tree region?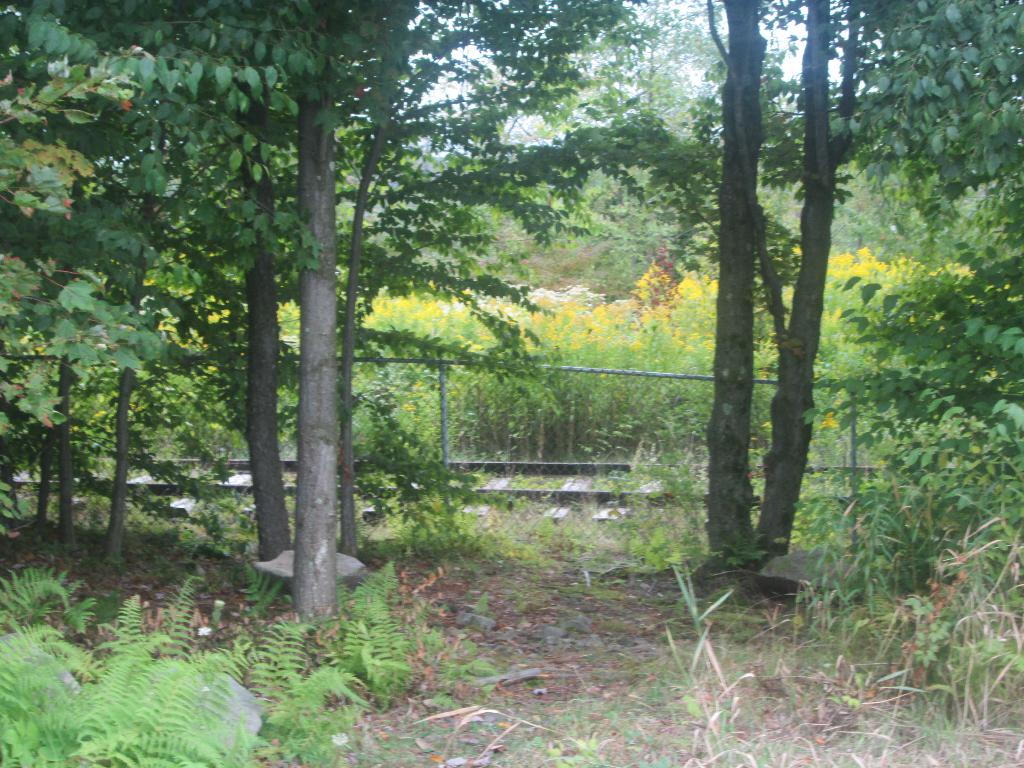
crop(589, 0, 715, 125)
